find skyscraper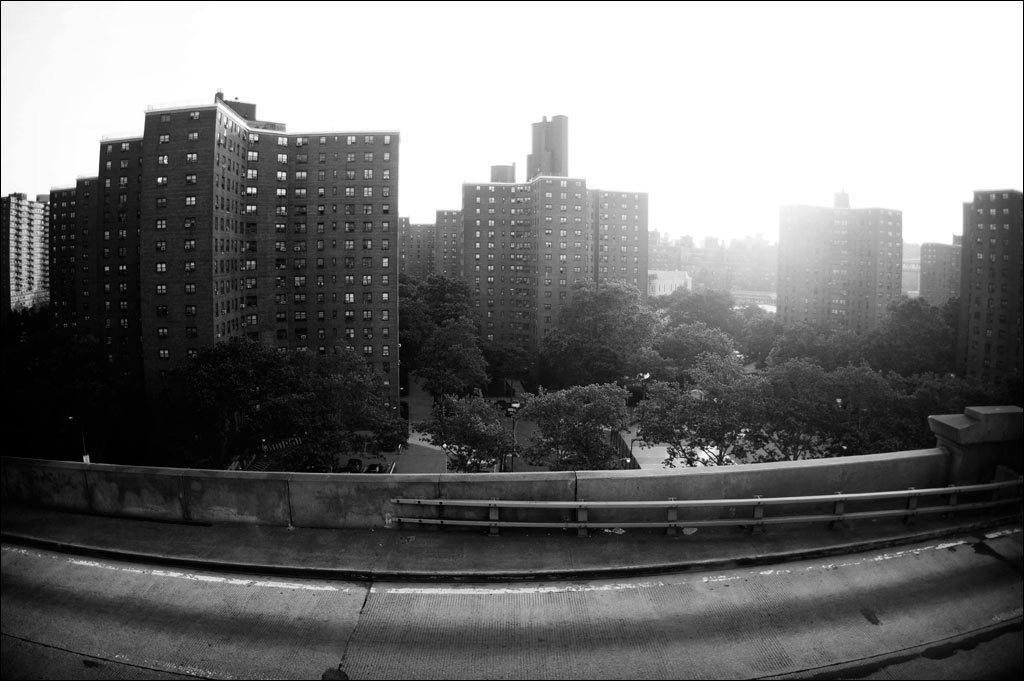
(441, 206, 470, 301)
